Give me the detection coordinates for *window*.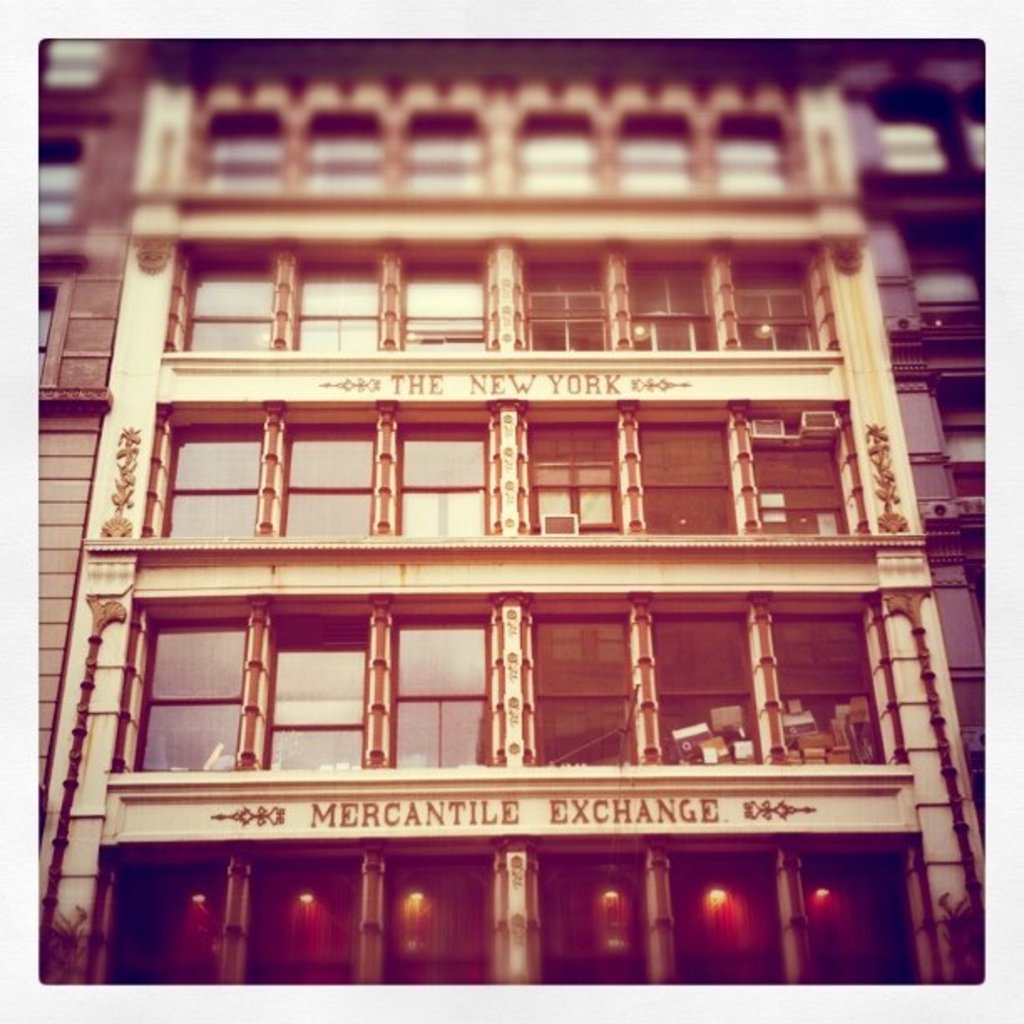
535 616 892 758.
